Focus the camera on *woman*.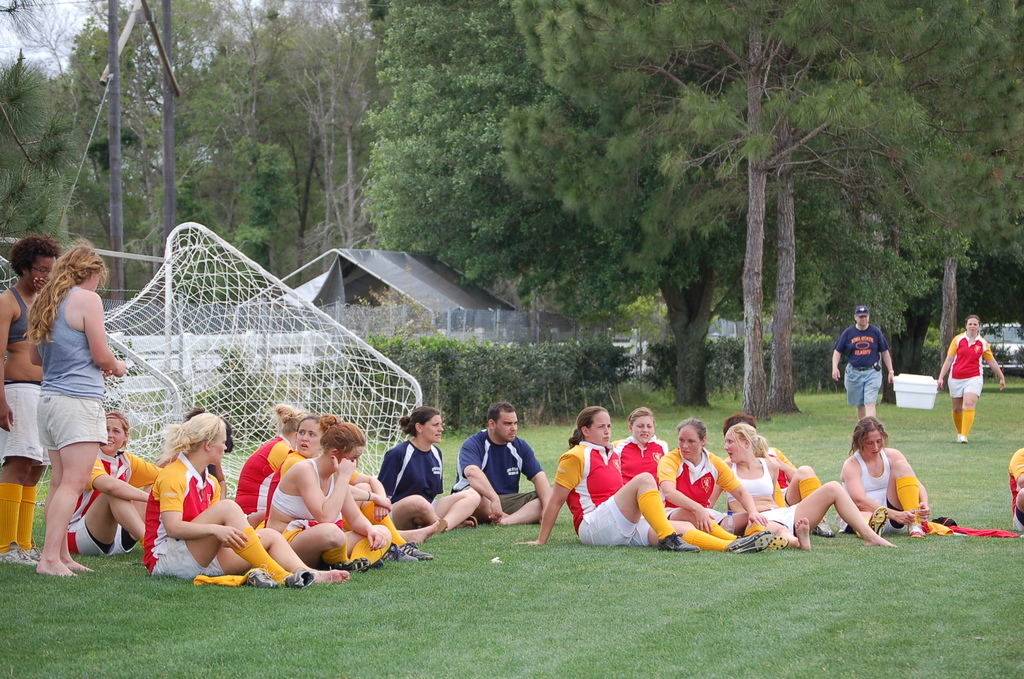
Focus region: <box>838,415,933,541</box>.
